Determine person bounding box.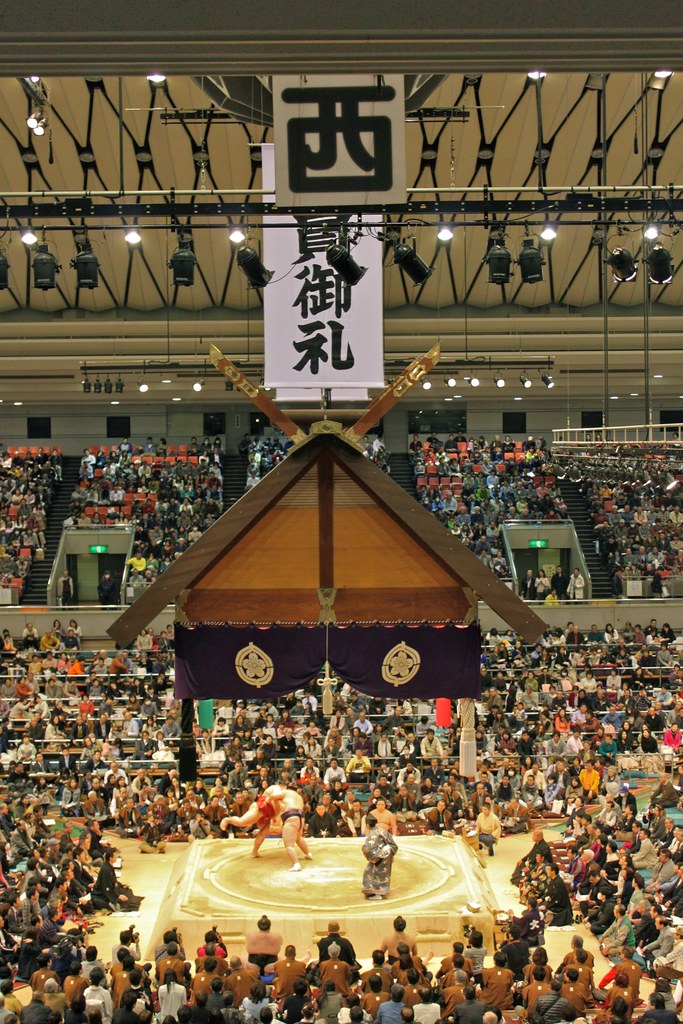
Determined: {"left": 213, "top": 779, "right": 282, "bottom": 851}.
